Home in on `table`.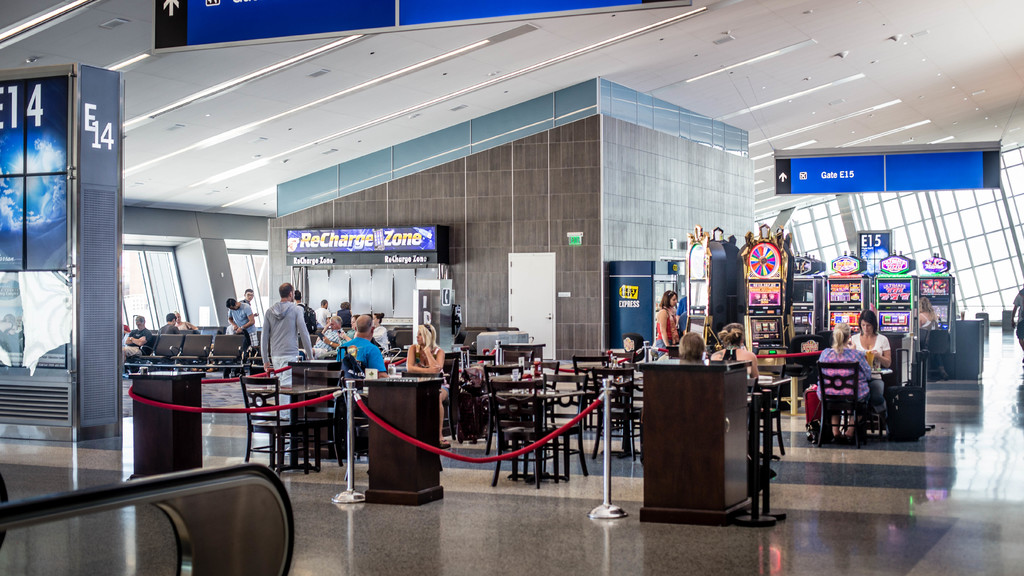
Homed in at select_region(246, 383, 341, 474).
